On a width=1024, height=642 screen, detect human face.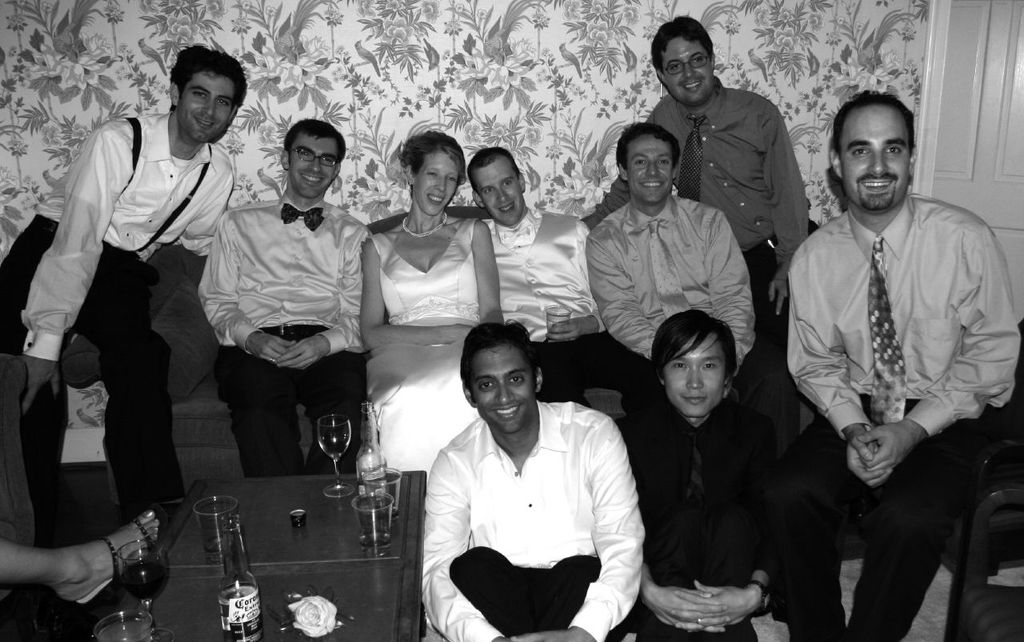
x1=626, y1=134, x2=673, y2=203.
